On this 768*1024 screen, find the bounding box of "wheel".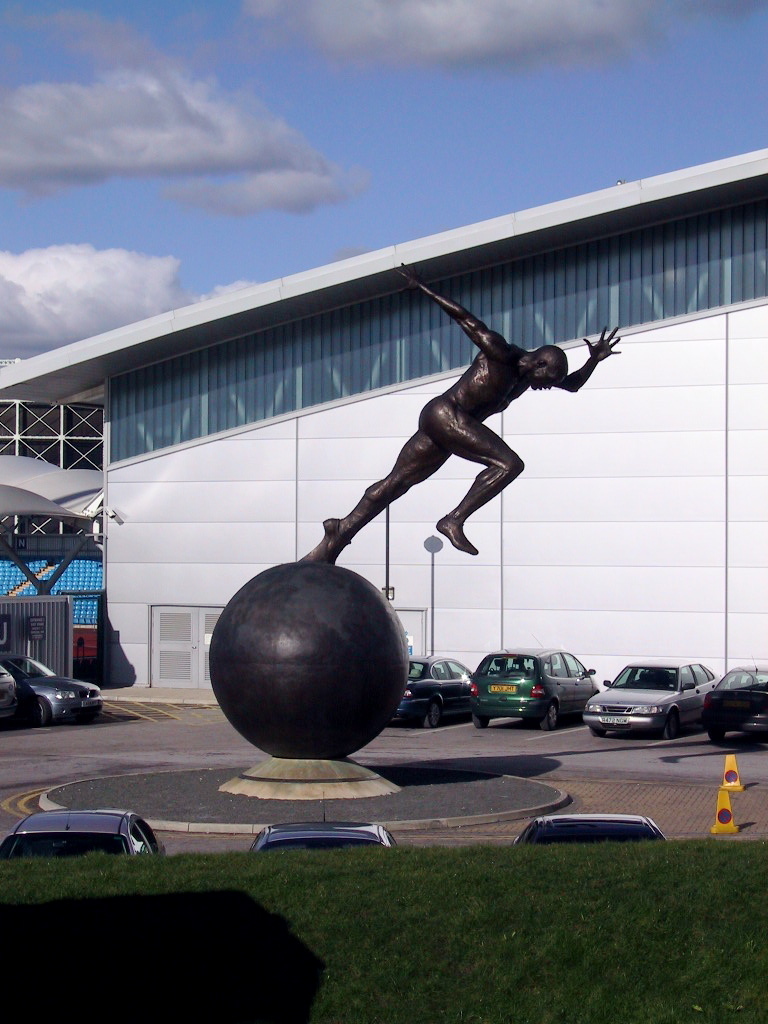
Bounding box: <box>26,696,47,725</box>.
